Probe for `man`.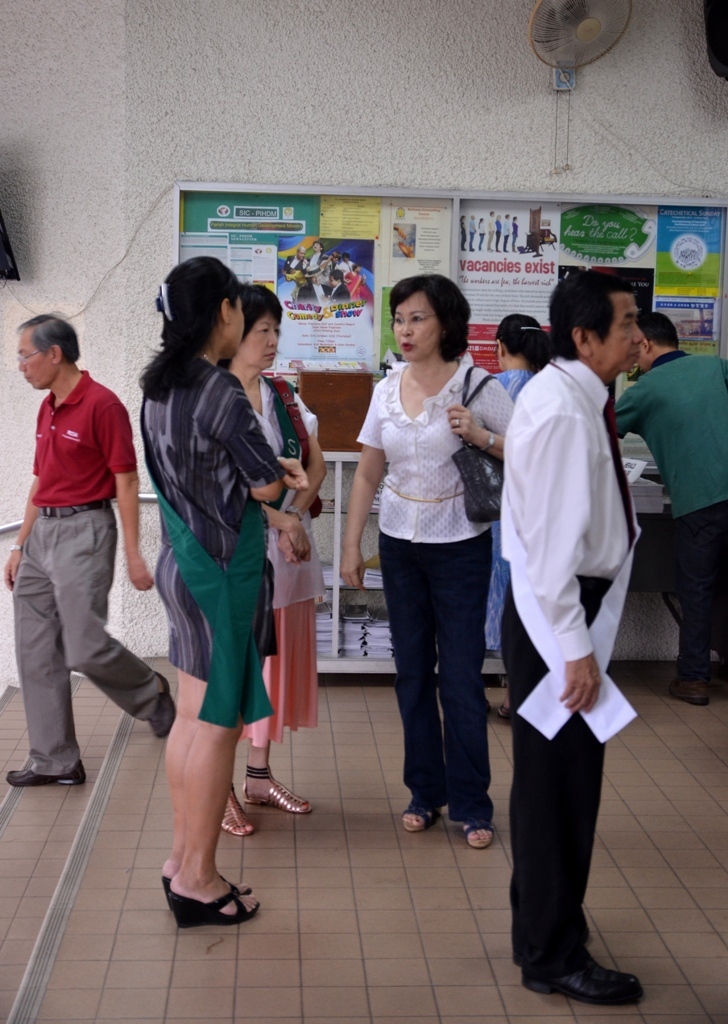
Probe result: [487, 276, 647, 985].
